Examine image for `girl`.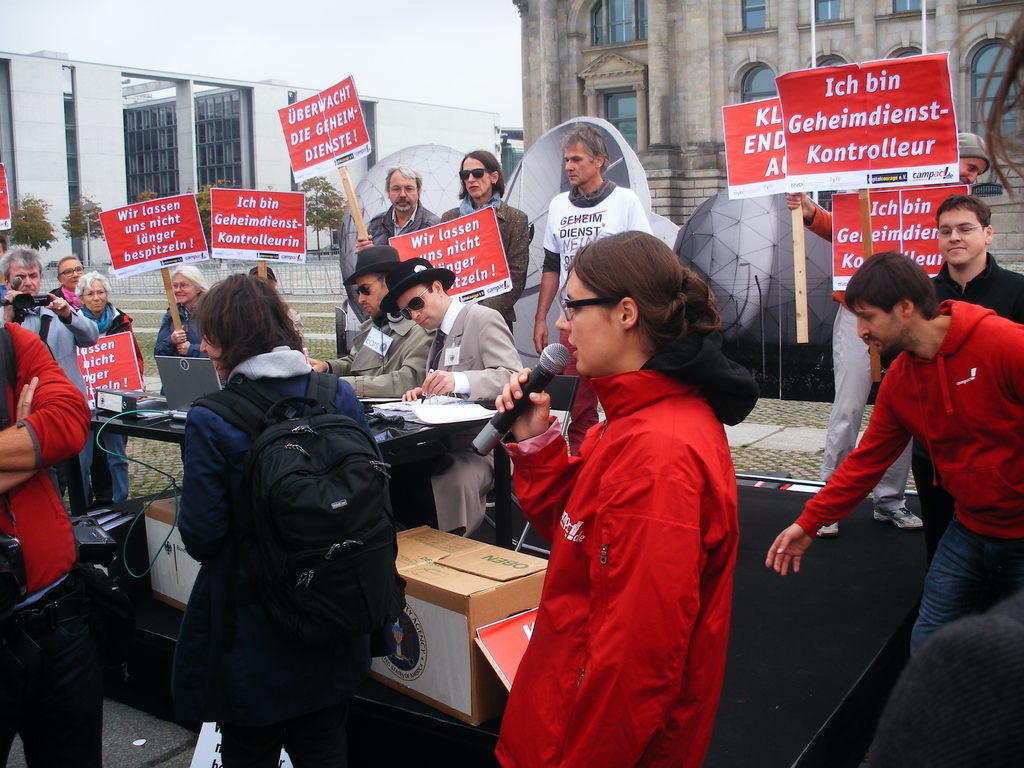
Examination result: 496:229:759:767.
